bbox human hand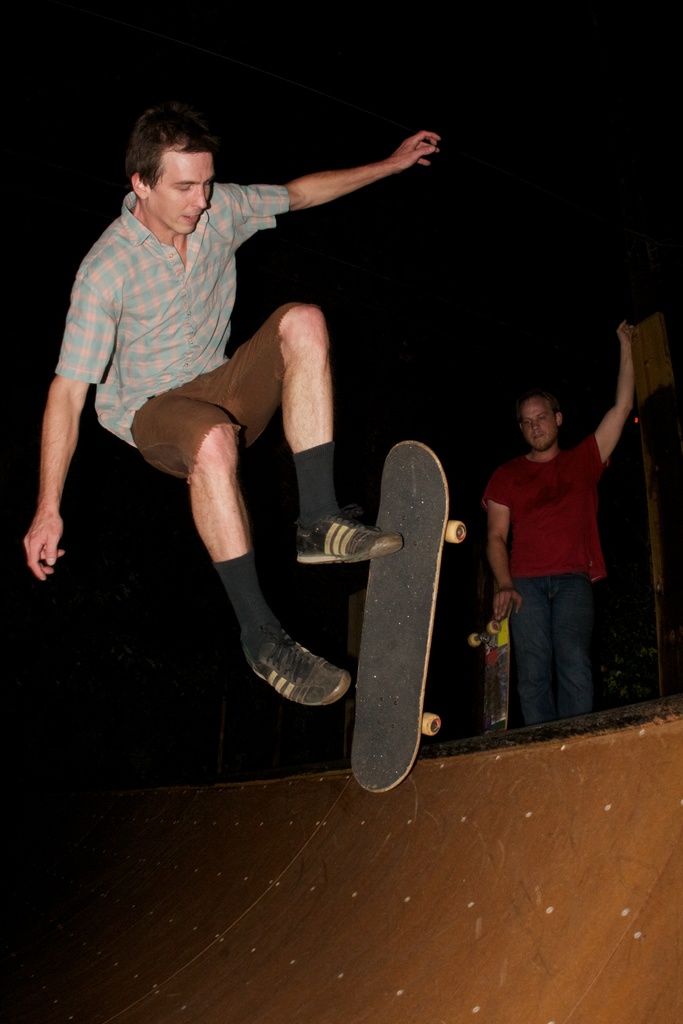
x1=493, y1=586, x2=525, y2=624
